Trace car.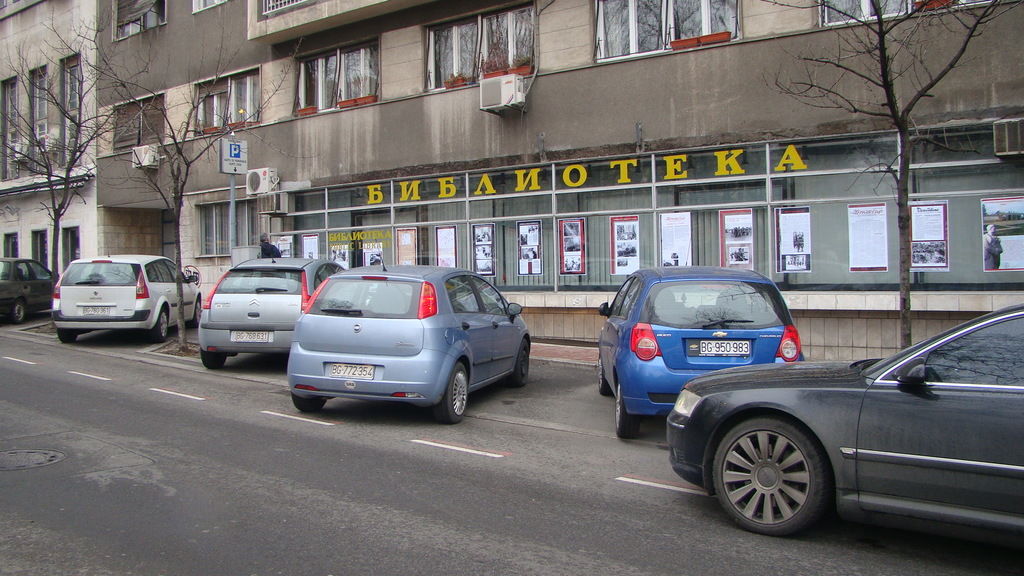
Traced to [x1=0, y1=259, x2=58, y2=321].
